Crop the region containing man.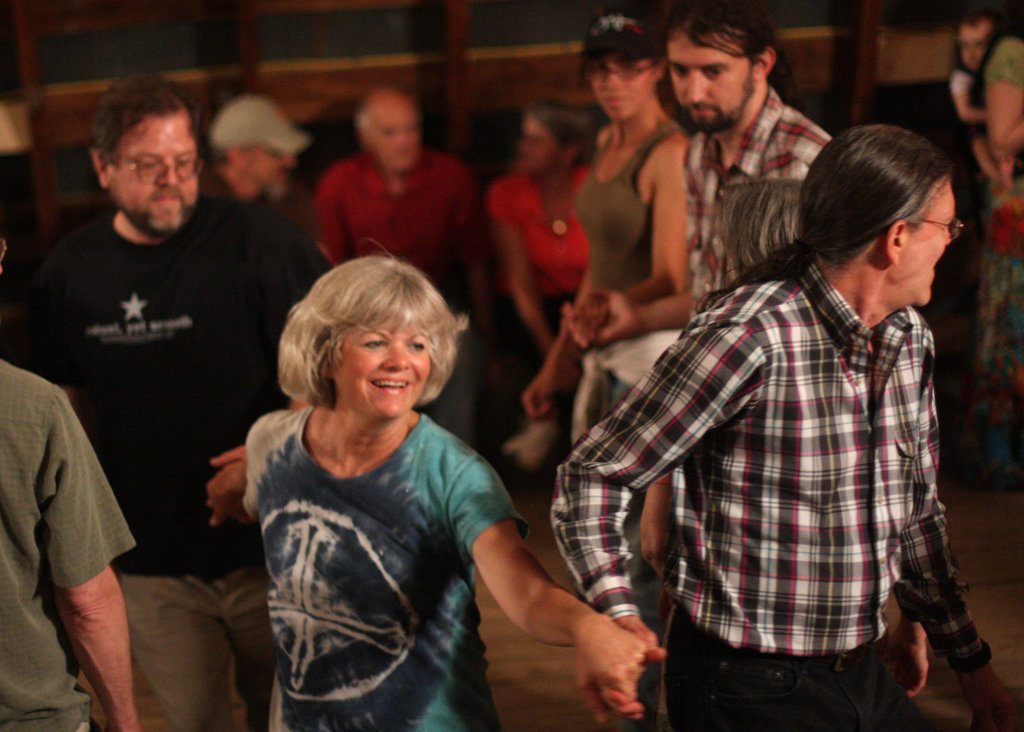
Crop region: l=564, t=0, r=830, b=570.
